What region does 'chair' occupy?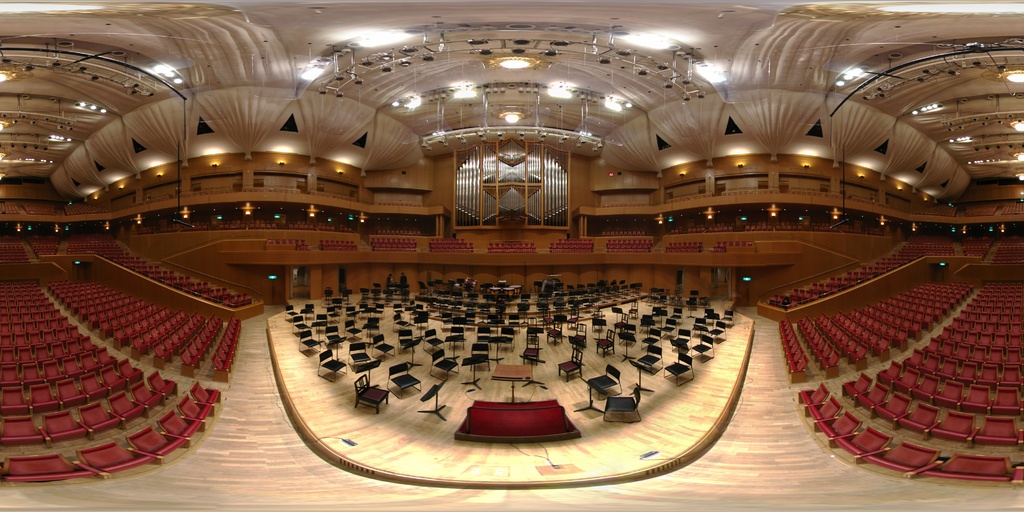
region(395, 329, 414, 364).
